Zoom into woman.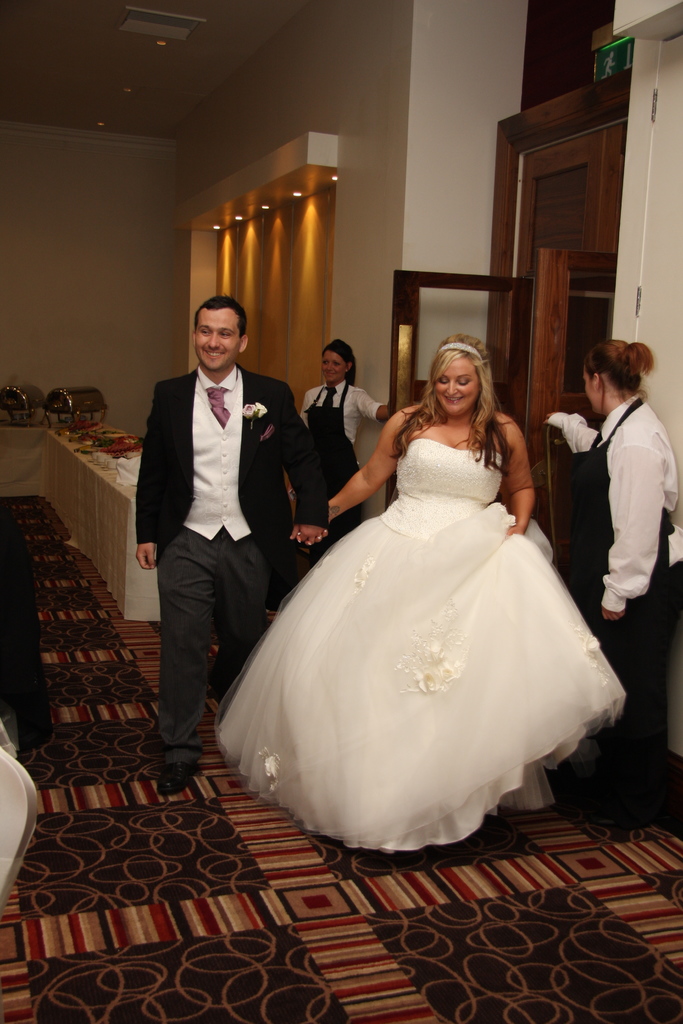
Zoom target: 297:340:404:555.
